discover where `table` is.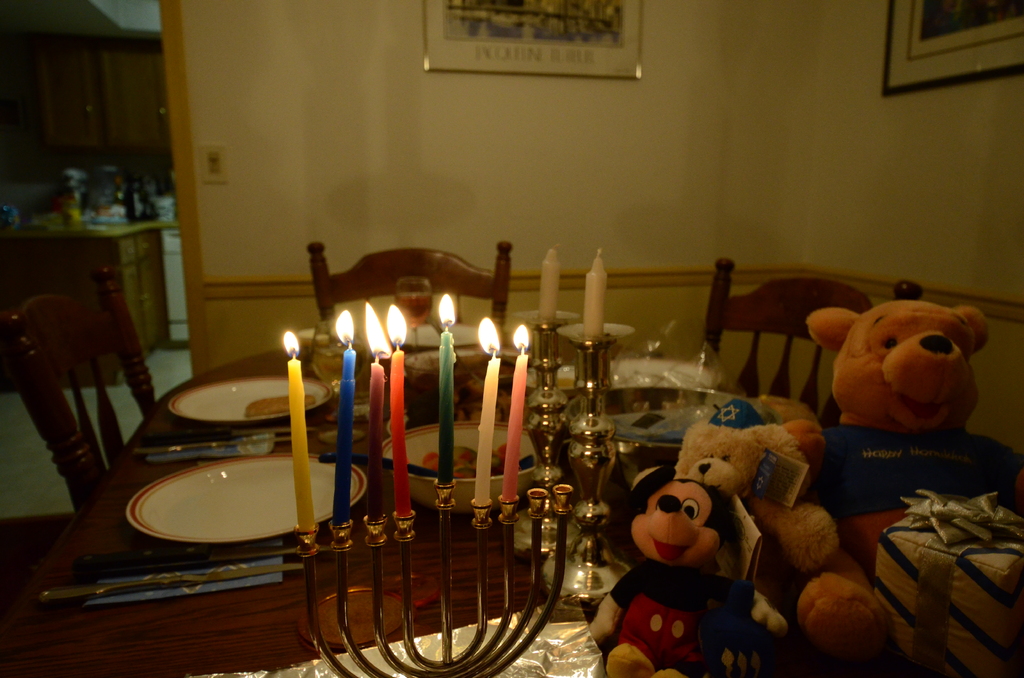
Discovered at bbox(5, 221, 177, 385).
